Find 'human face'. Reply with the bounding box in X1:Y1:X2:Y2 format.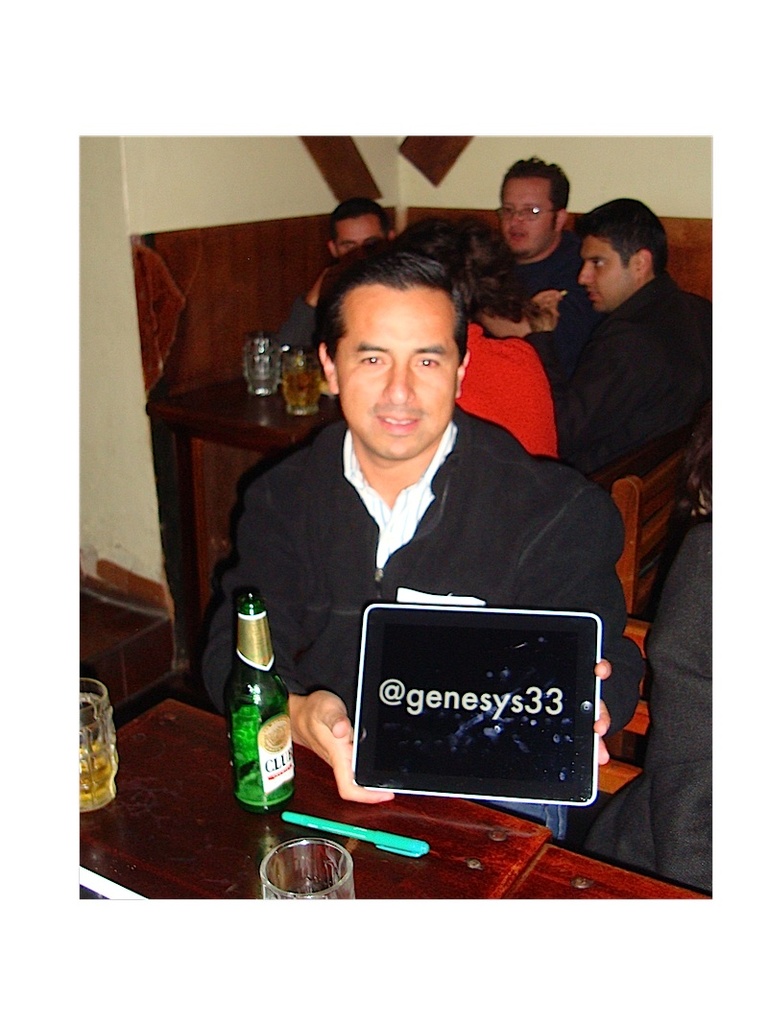
499:175:549:256.
